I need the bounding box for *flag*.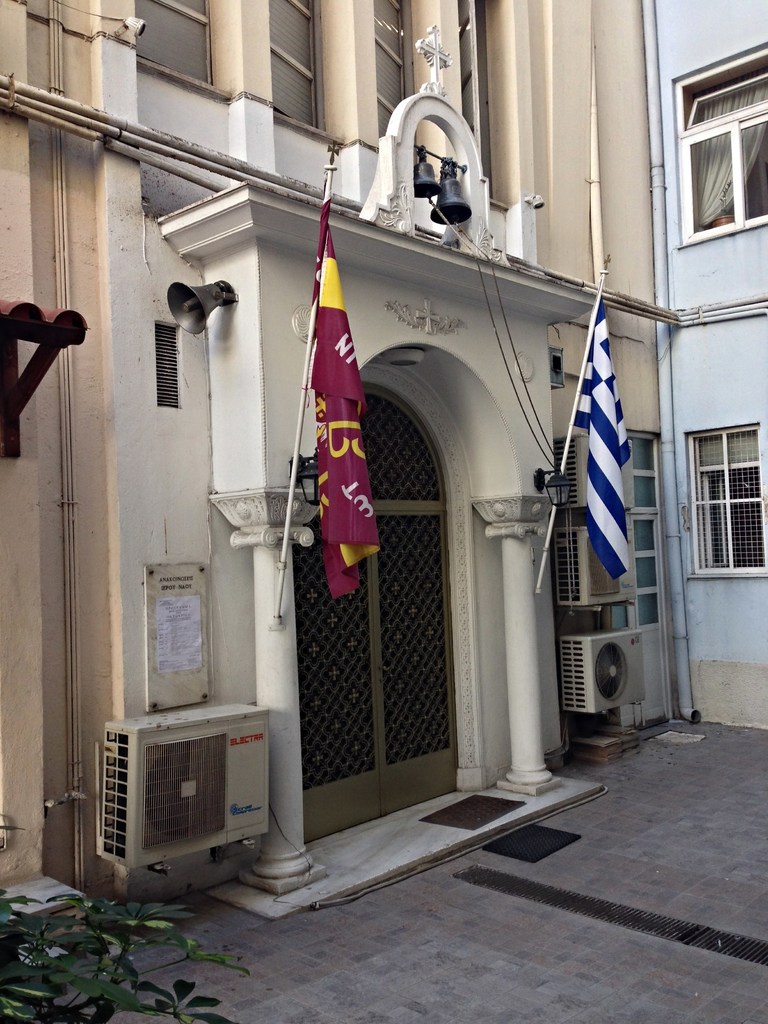
Here it is: bbox=[303, 202, 390, 596].
